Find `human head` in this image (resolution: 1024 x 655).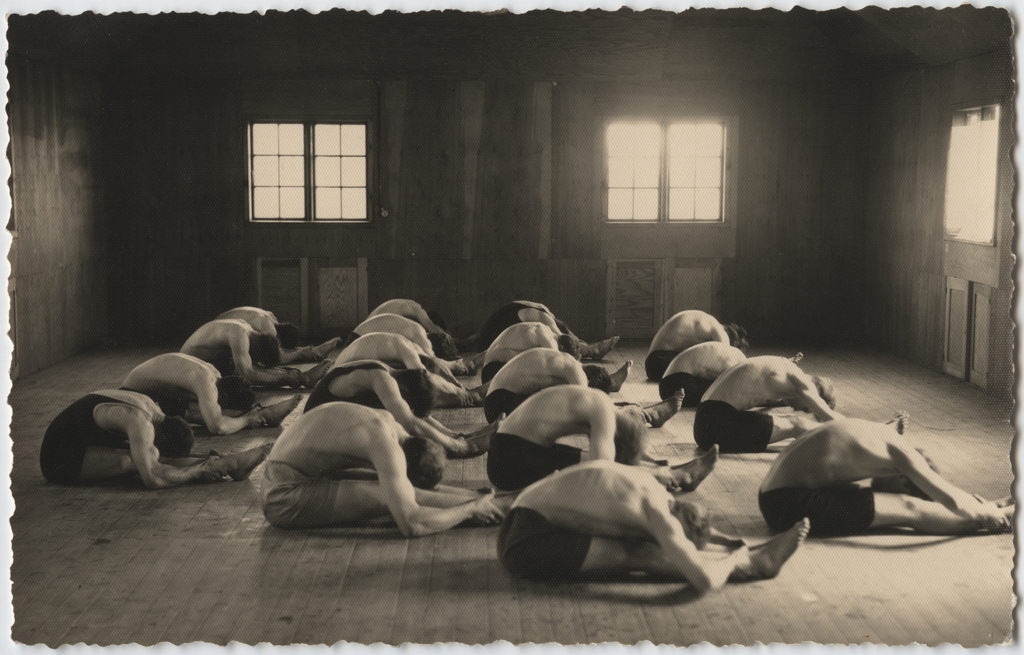
[left=275, top=321, right=301, bottom=348].
